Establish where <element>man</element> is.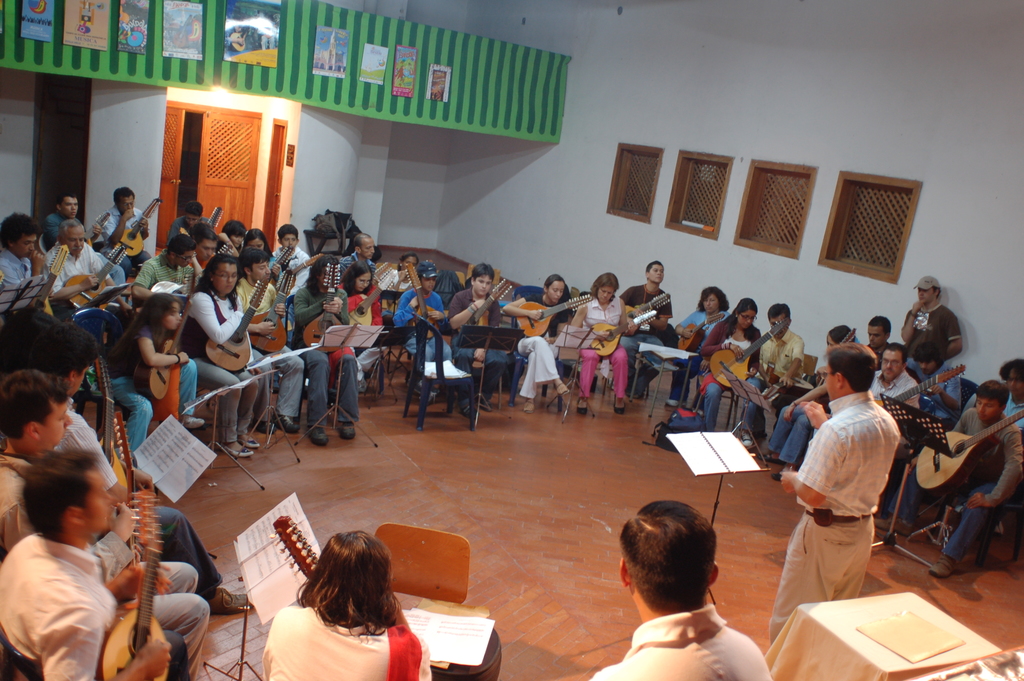
Established at 909, 341, 961, 423.
